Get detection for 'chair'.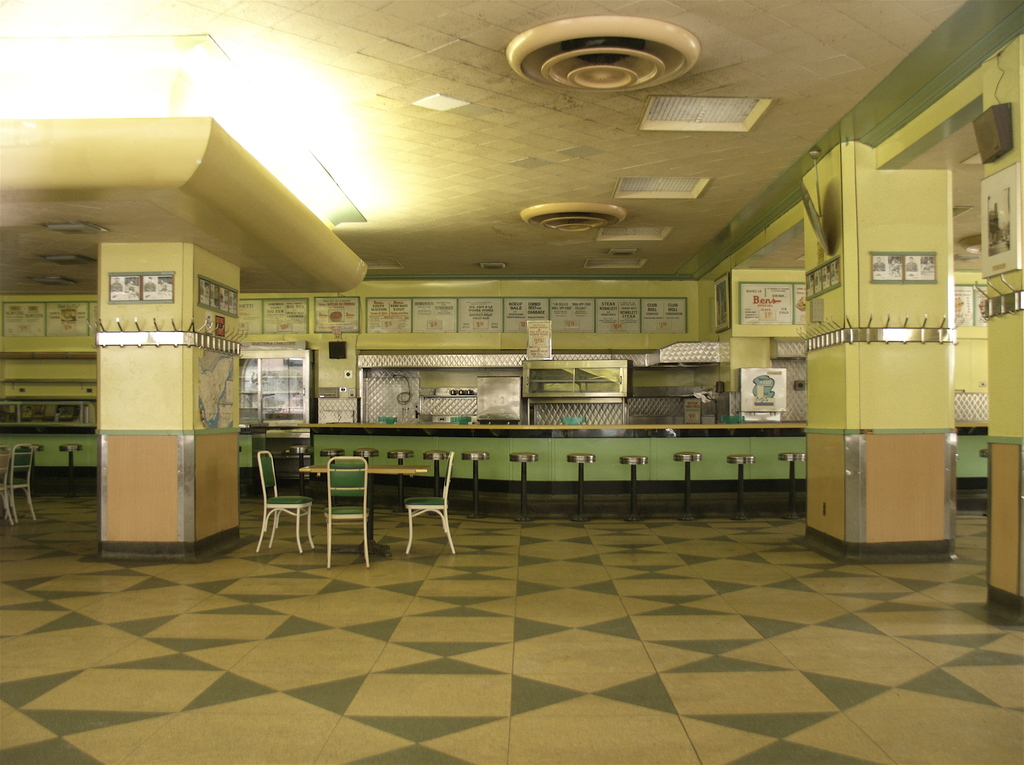
Detection: <box>321,456,374,569</box>.
